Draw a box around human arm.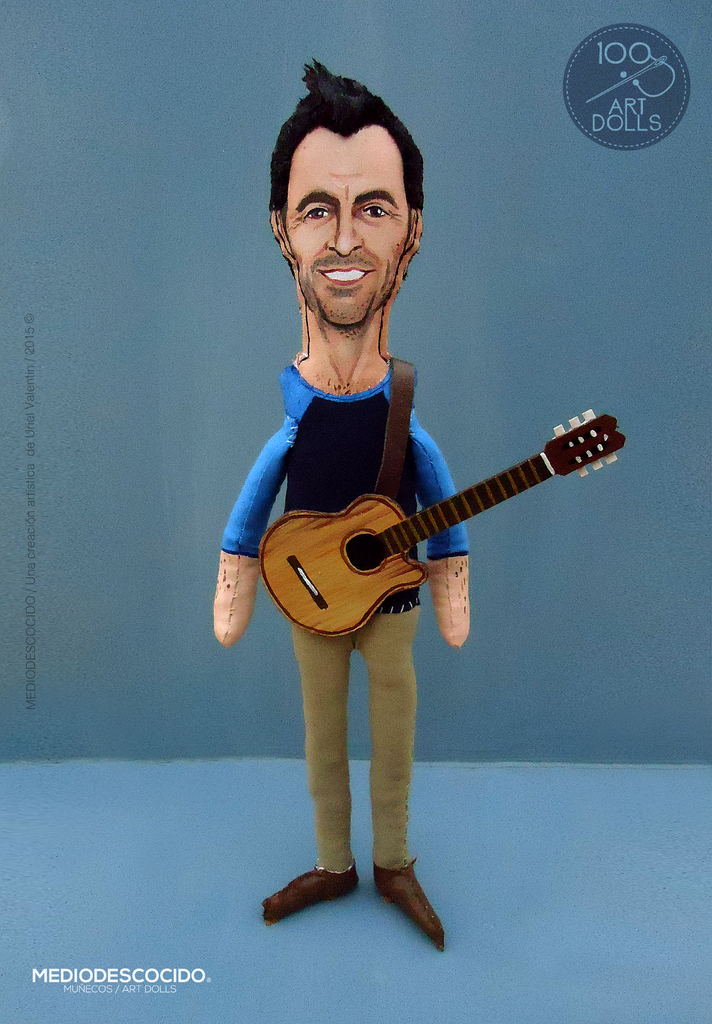
{"x1": 422, "y1": 420, "x2": 471, "y2": 646}.
